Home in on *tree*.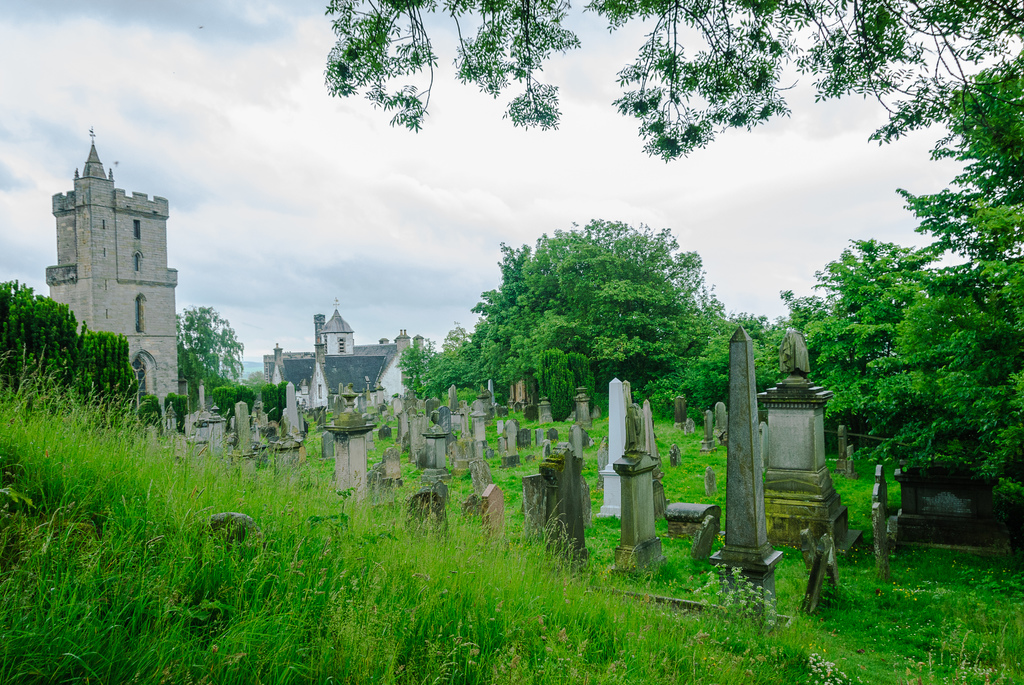
Homed in at (325,0,1023,161).
